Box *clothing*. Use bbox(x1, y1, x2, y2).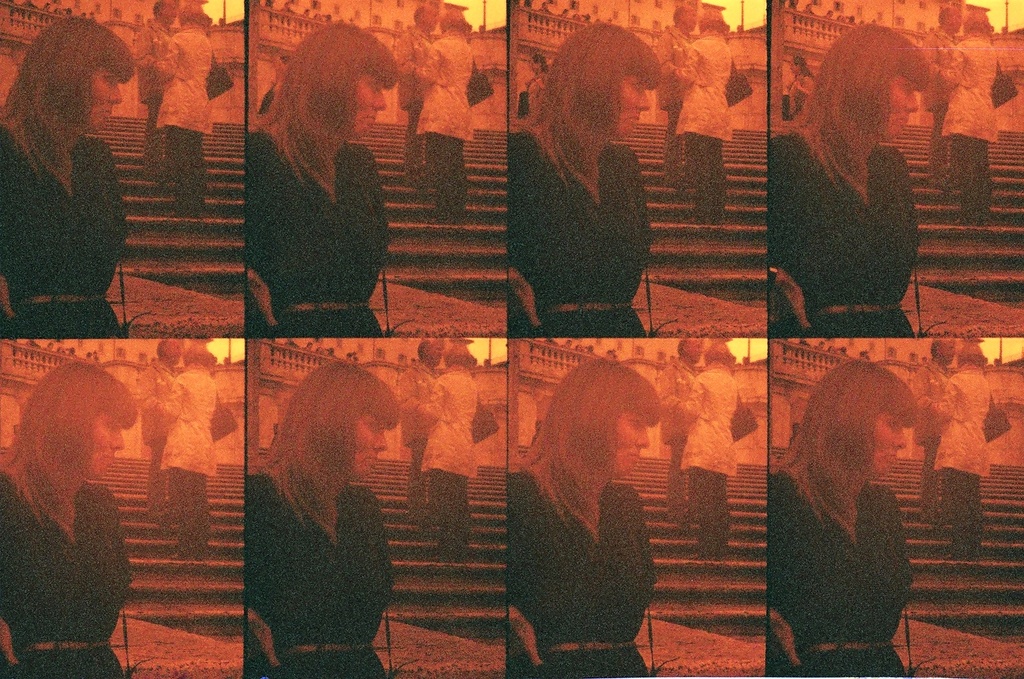
bbox(131, 23, 171, 171).
